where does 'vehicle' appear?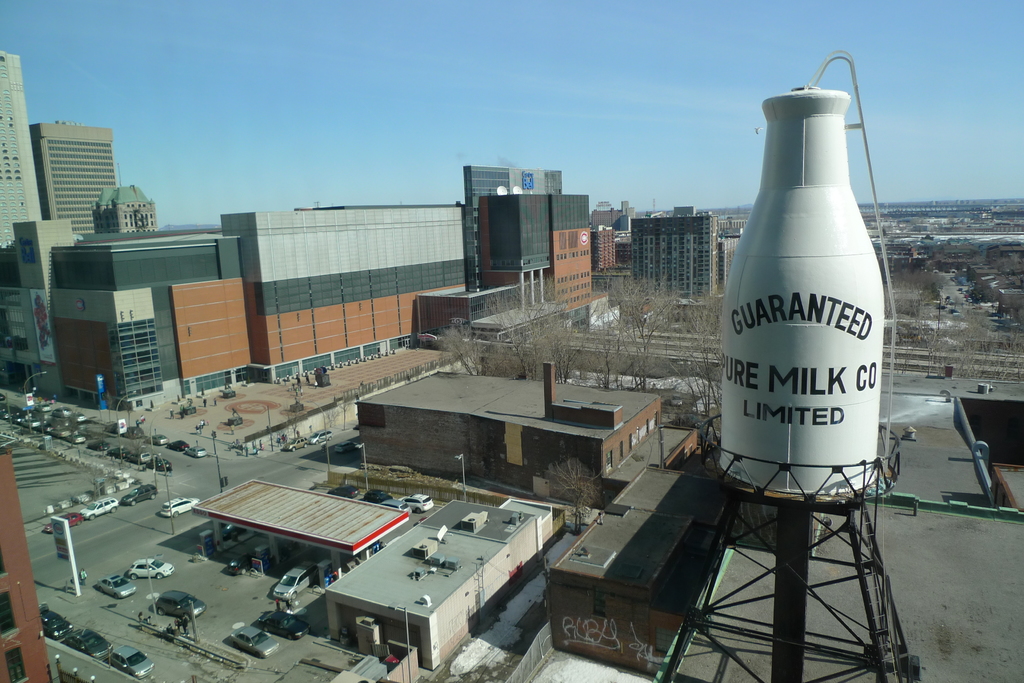
Appears at (268,562,316,601).
